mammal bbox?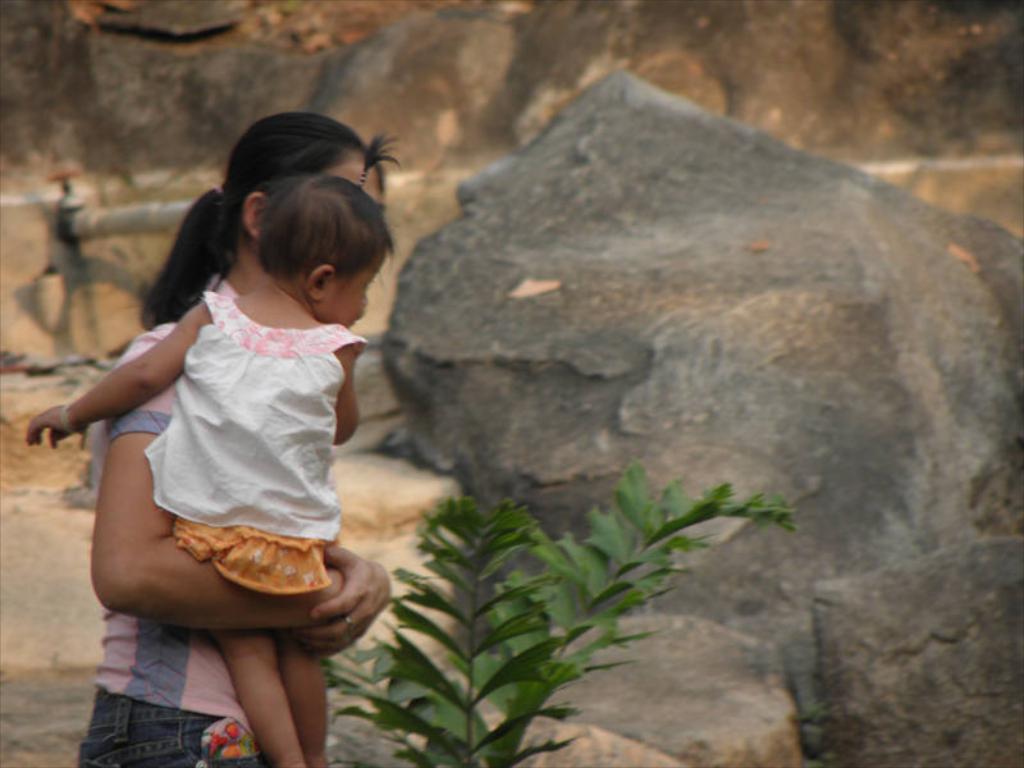
28, 132, 403, 767
